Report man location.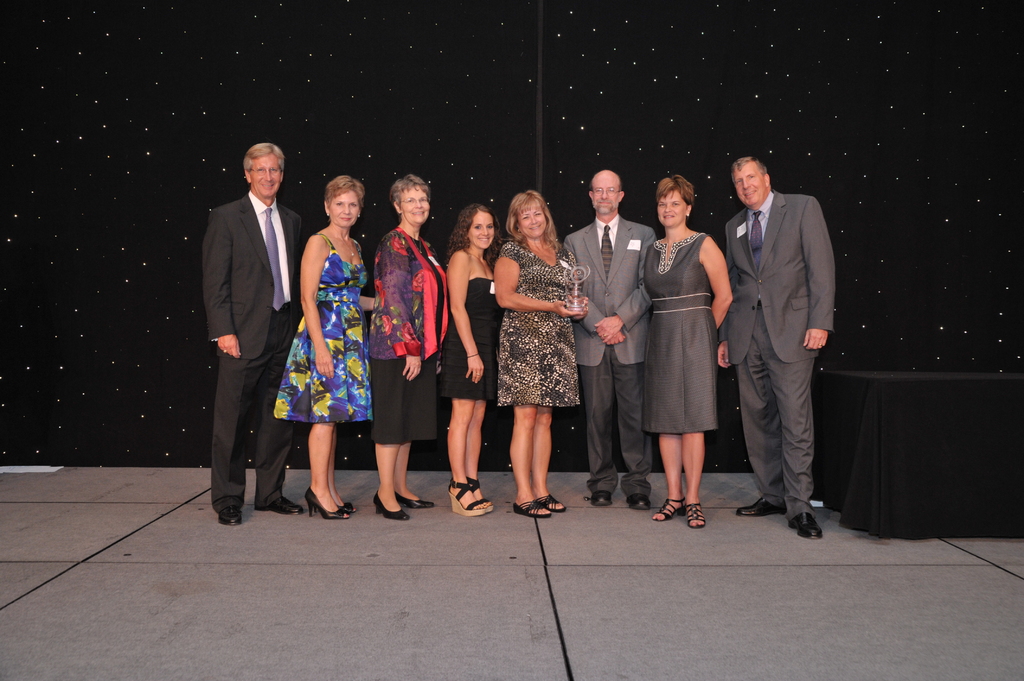
Report: [left=561, top=168, right=657, bottom=512].
